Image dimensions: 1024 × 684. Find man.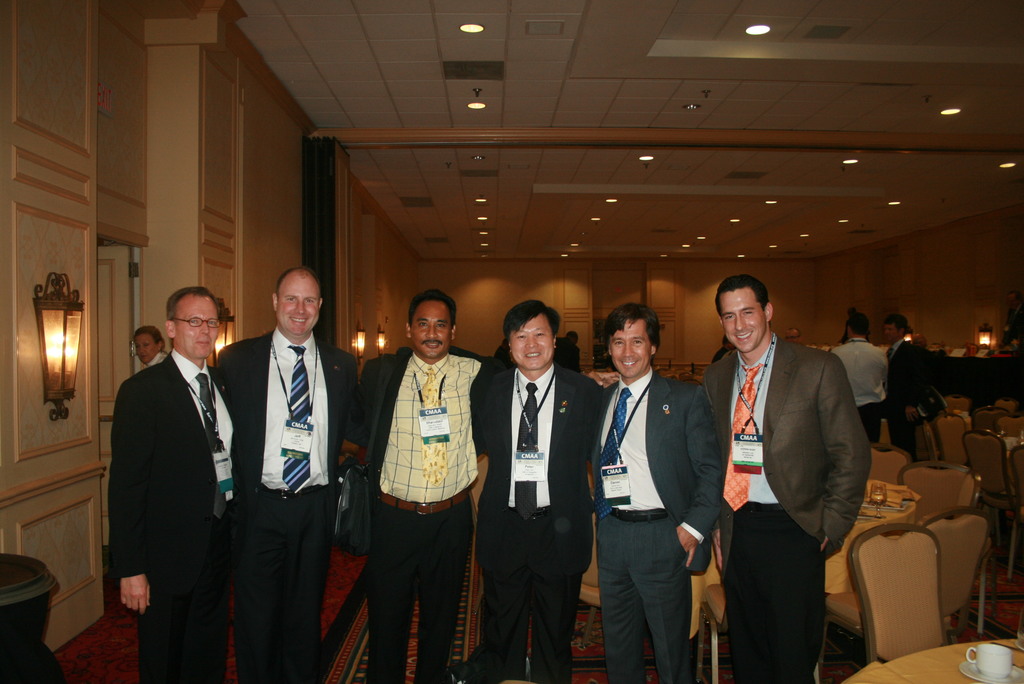
left=216, top=267, right=359, bottom=683.
